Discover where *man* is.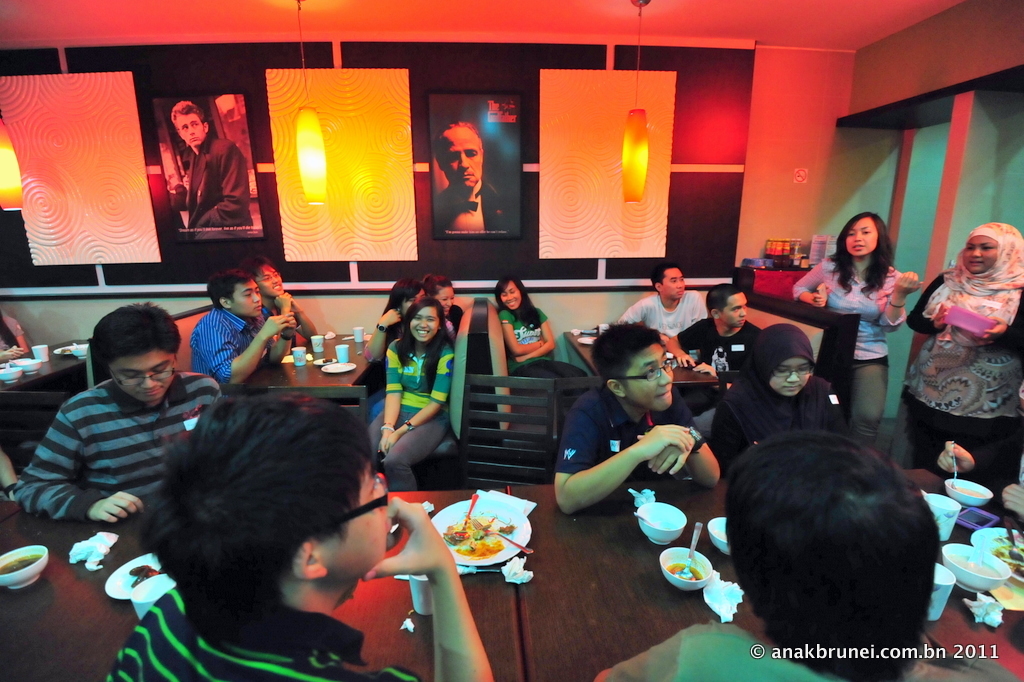
Discovered at (17,316,228,596).
